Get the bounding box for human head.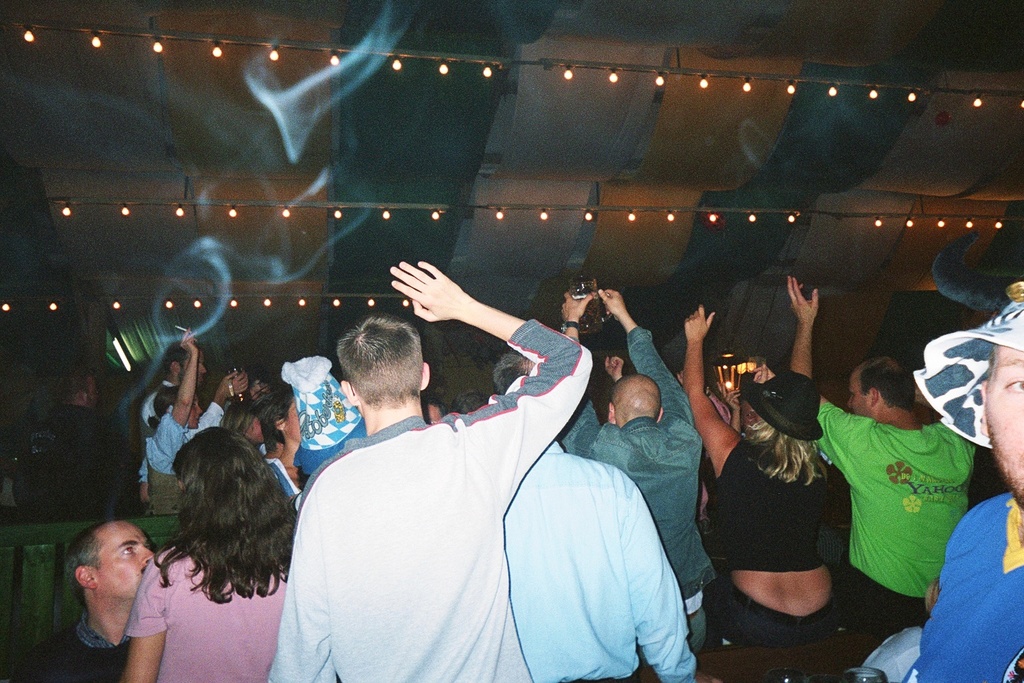
Rect(605, 372, 667, 430).
